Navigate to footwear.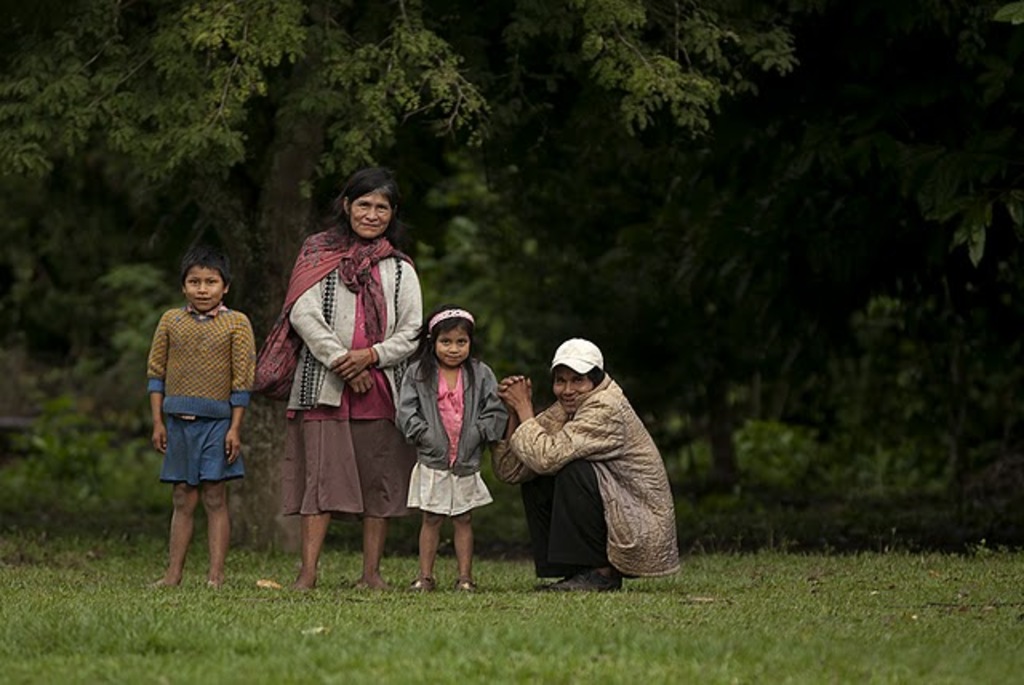
Navigation target: 533/573/560/594.
